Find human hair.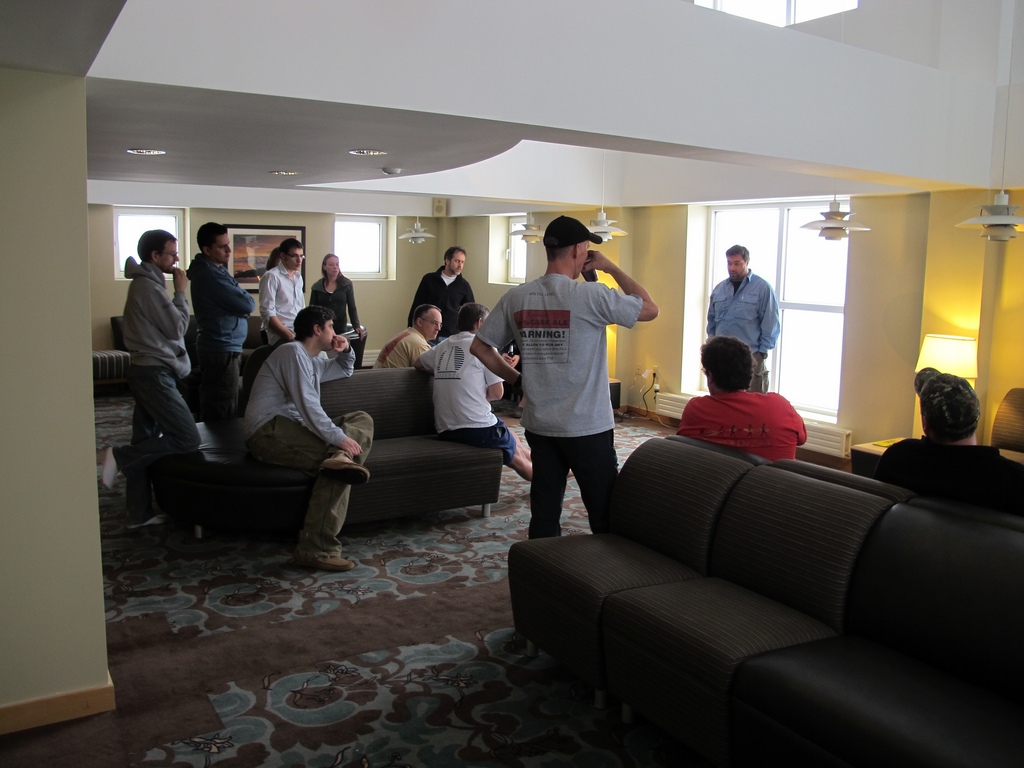
444 247 464 262.
